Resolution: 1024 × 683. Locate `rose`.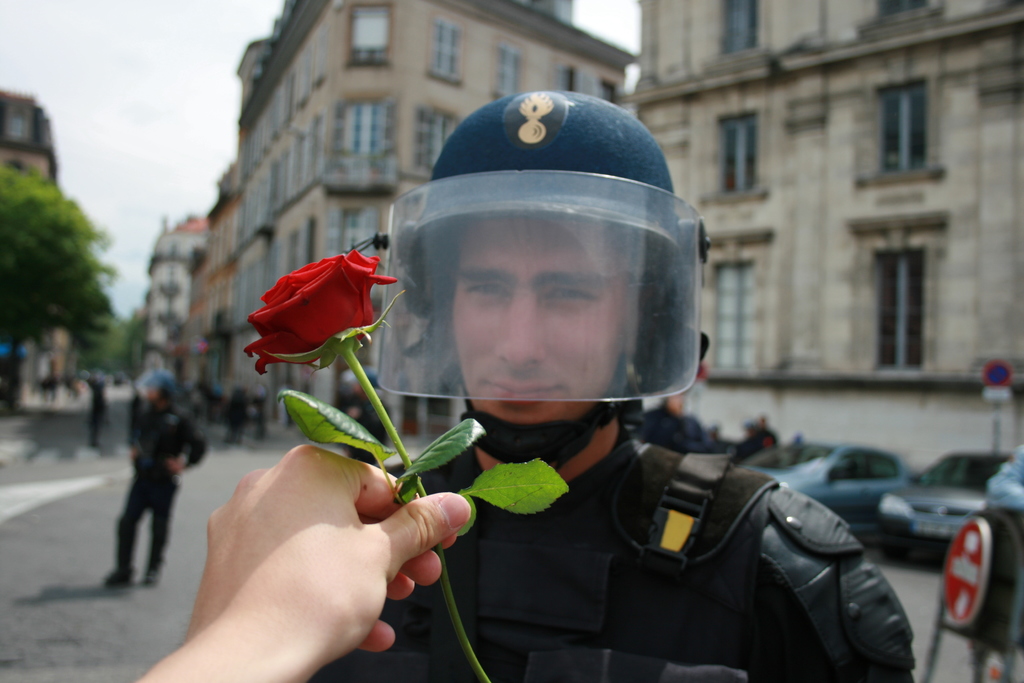
left=241, top=245, right=399, bottom=377.
